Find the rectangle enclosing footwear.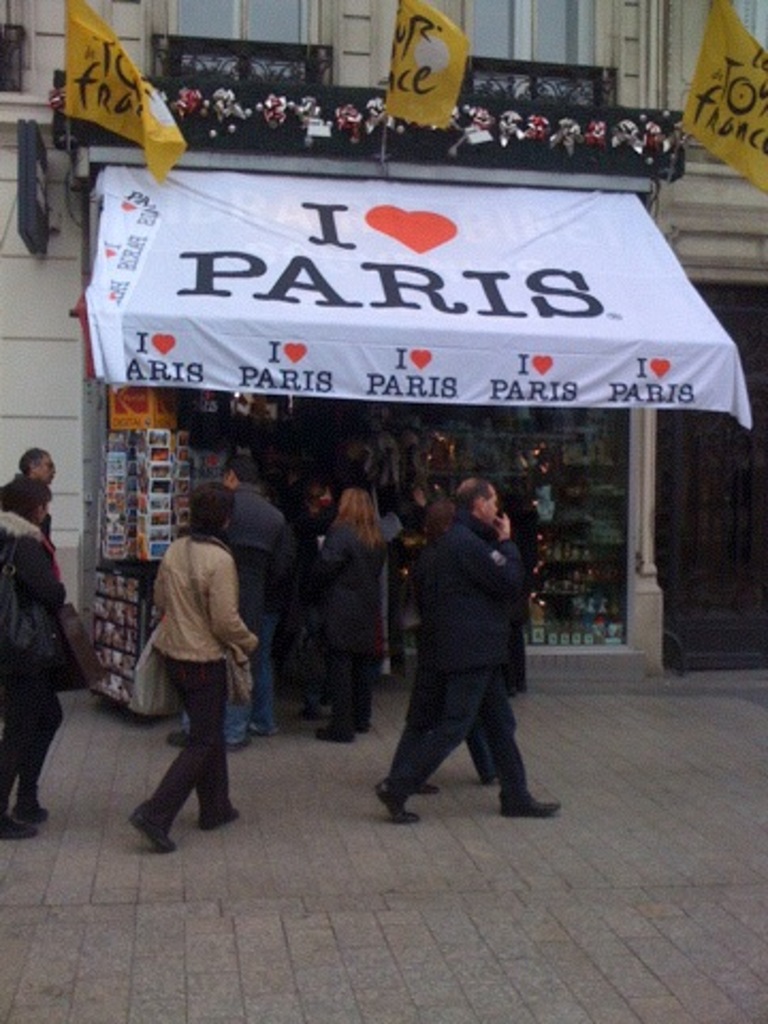
250:721:282:732.
